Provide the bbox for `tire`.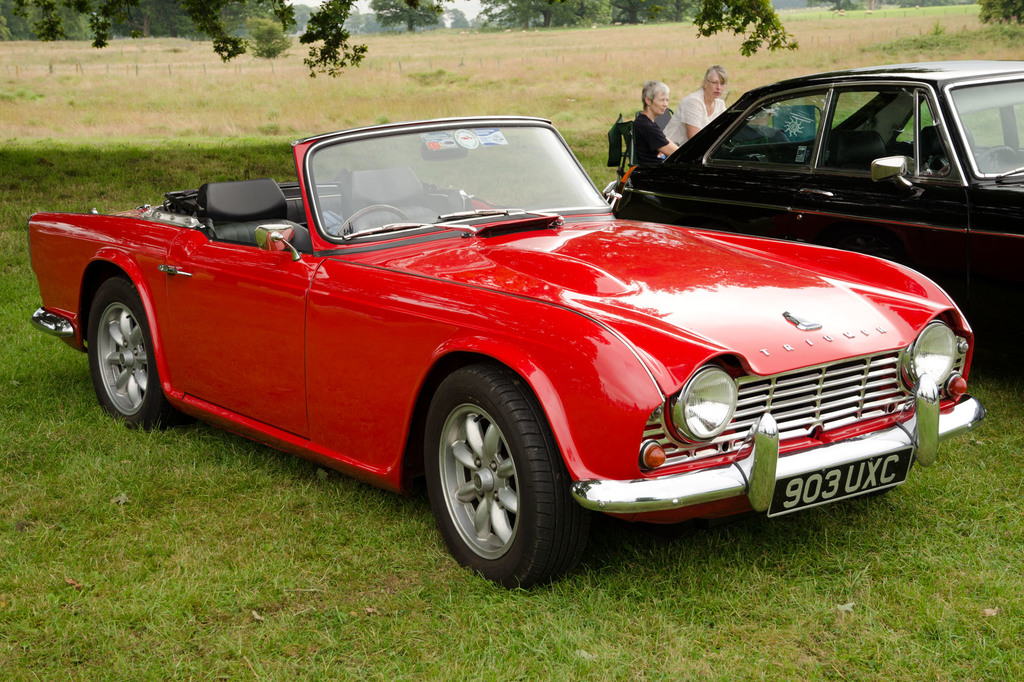
(x1=423, y1=361, x2=587, y2=587).
